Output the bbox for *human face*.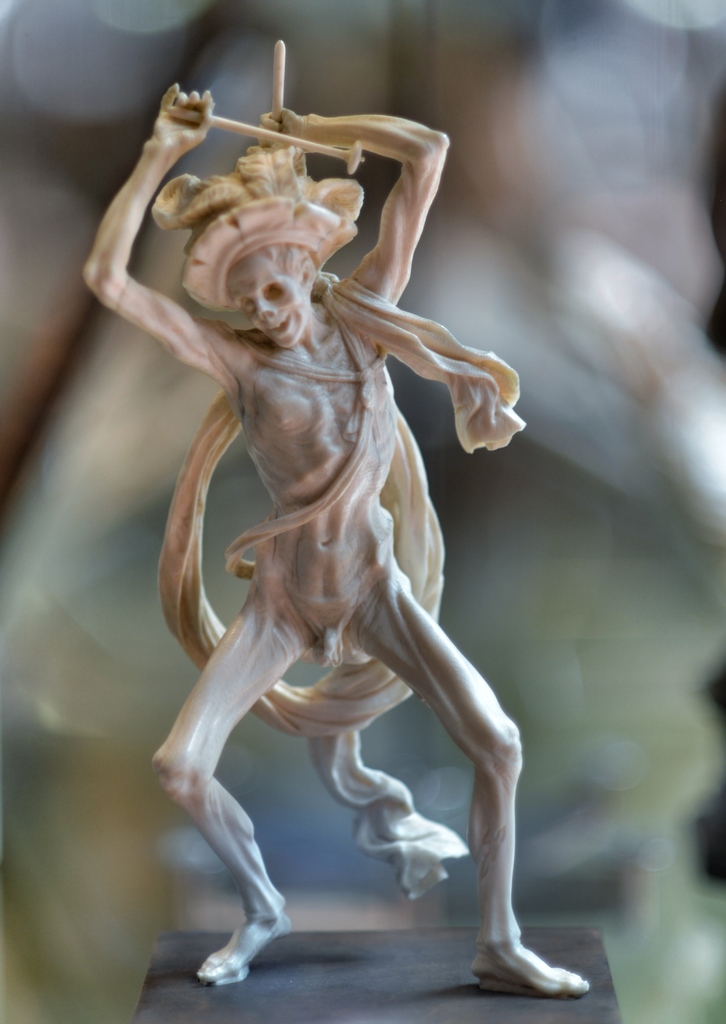
232,255,307,348.
